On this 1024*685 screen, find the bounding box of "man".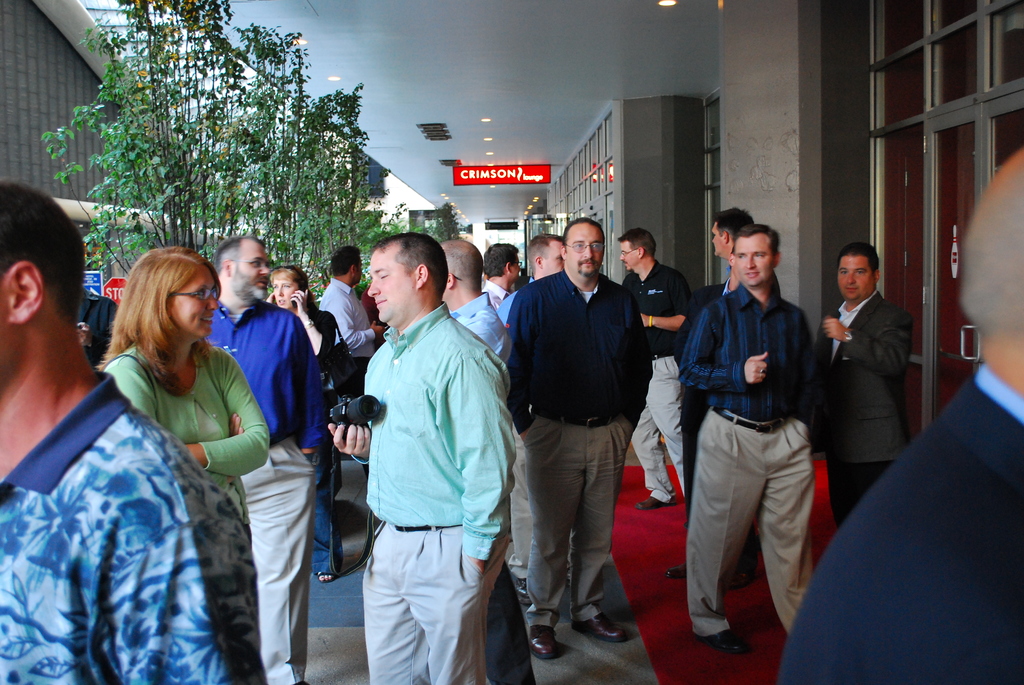
Bounding box: x1=479, y1=241, x2=523, y2=308.
